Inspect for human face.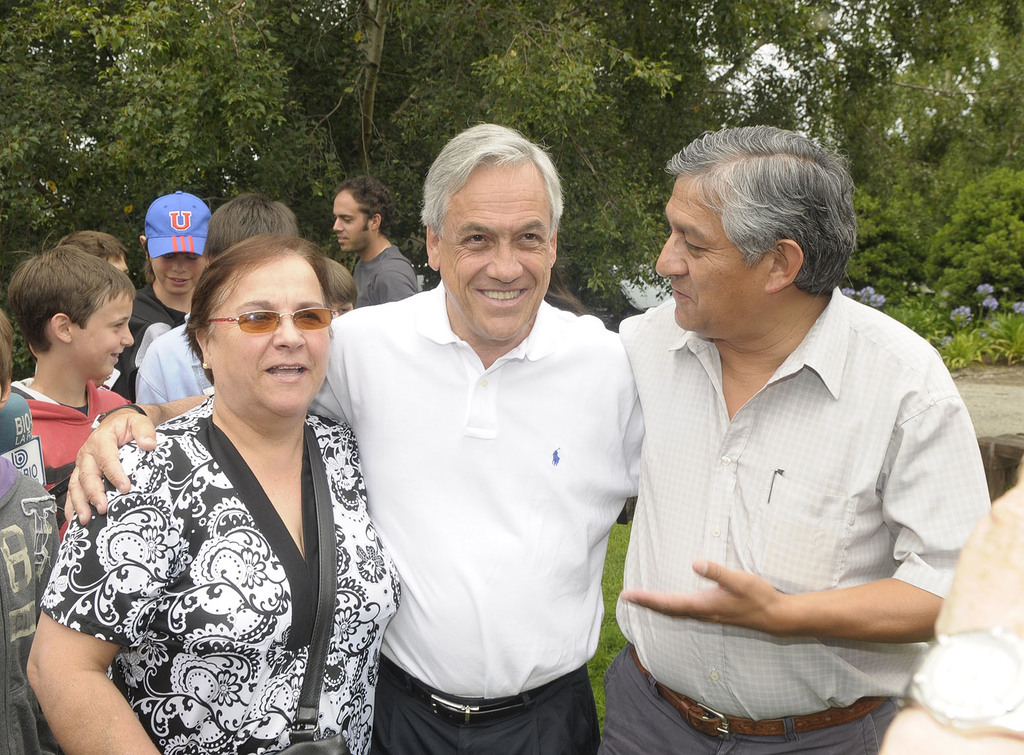
Inspection: box(149, 251, 205, 292).
